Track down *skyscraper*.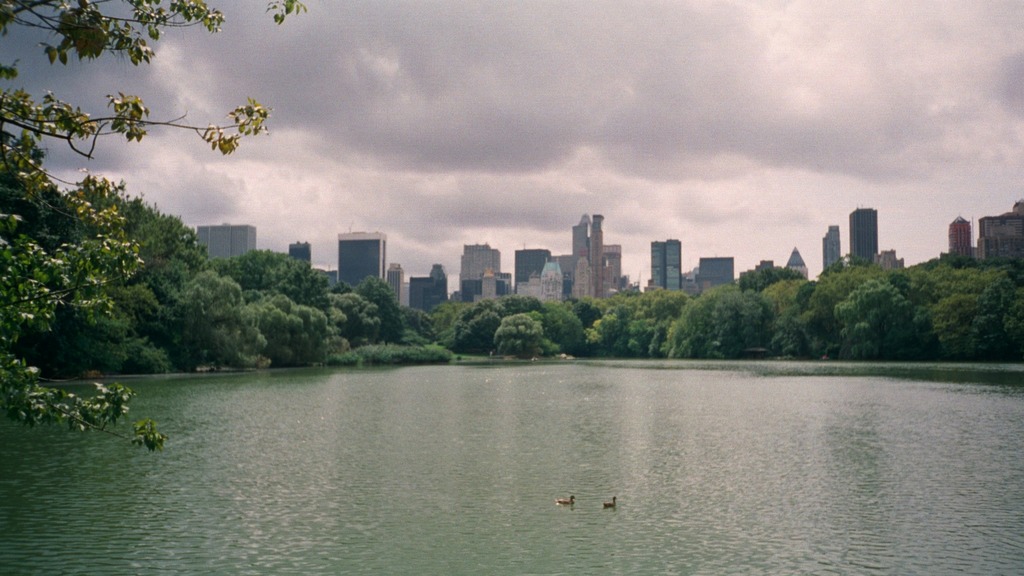
Tracked to Rect(194, 222, 257, 267).
